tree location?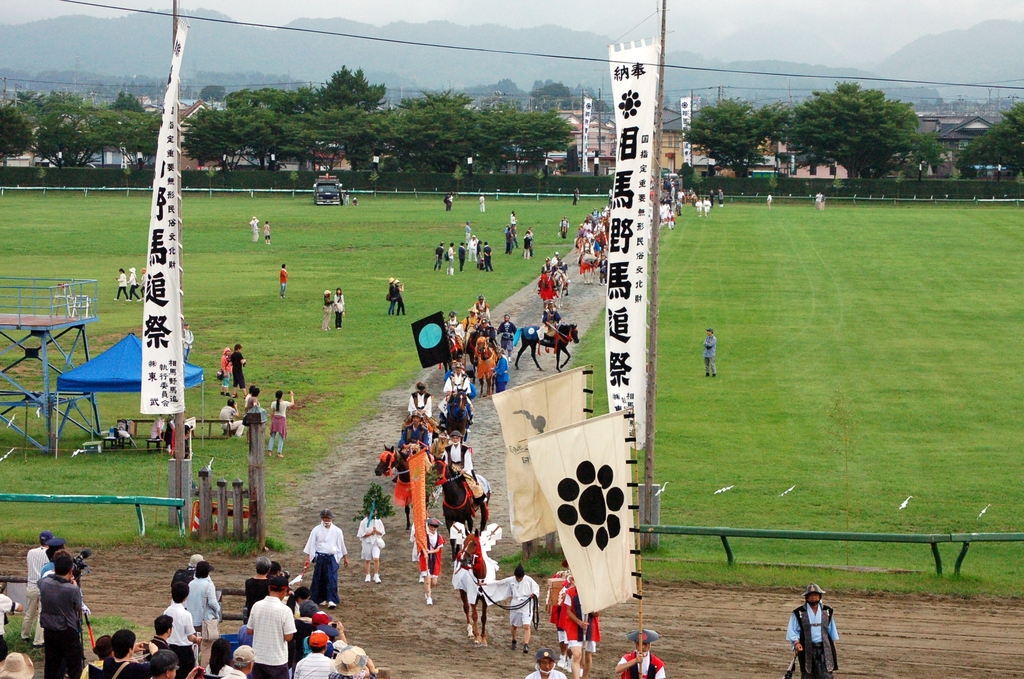
rect(109, 90, 141, 108)
